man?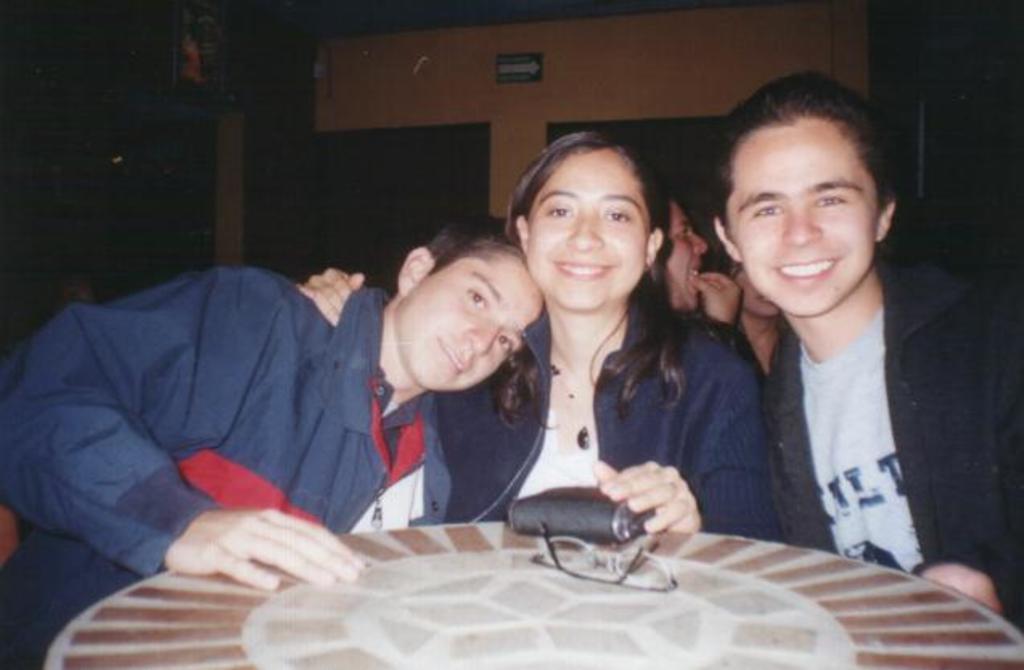
rect(657, 185, 746, 352)
